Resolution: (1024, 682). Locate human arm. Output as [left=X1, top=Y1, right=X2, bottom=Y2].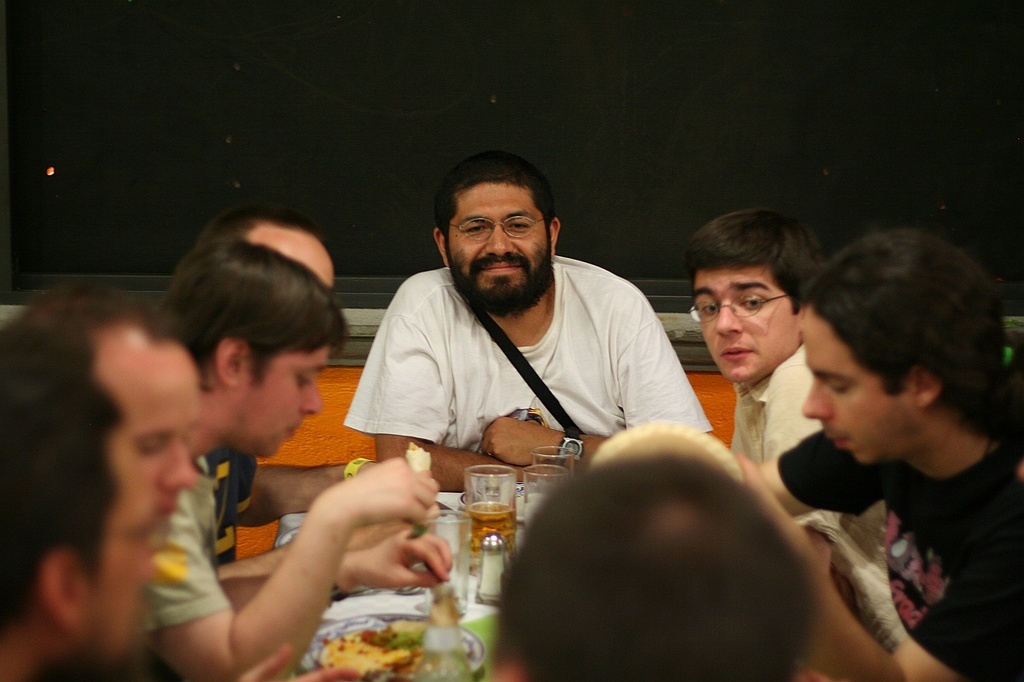
[left=743, top=458, right=1023, bottom=681].
